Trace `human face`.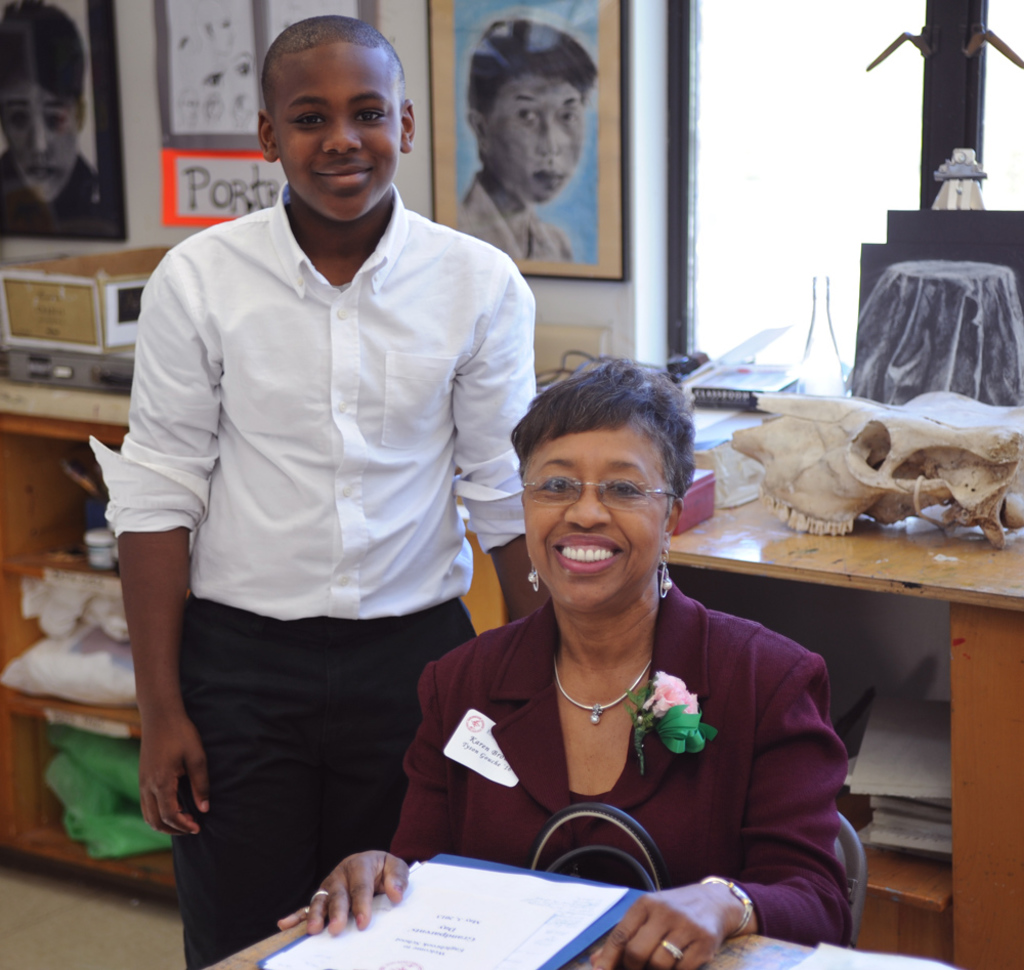
Traced to bbox(0, 81, 83, 180).
